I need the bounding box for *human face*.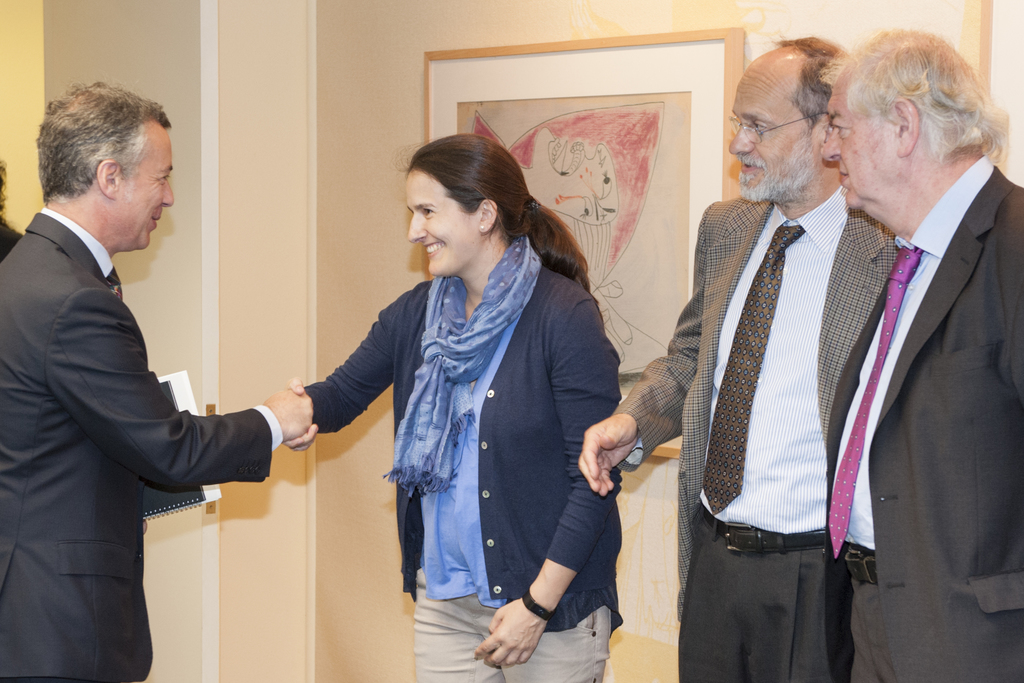
Here it is: [left=824, top=75, right=905, bottom=222].
